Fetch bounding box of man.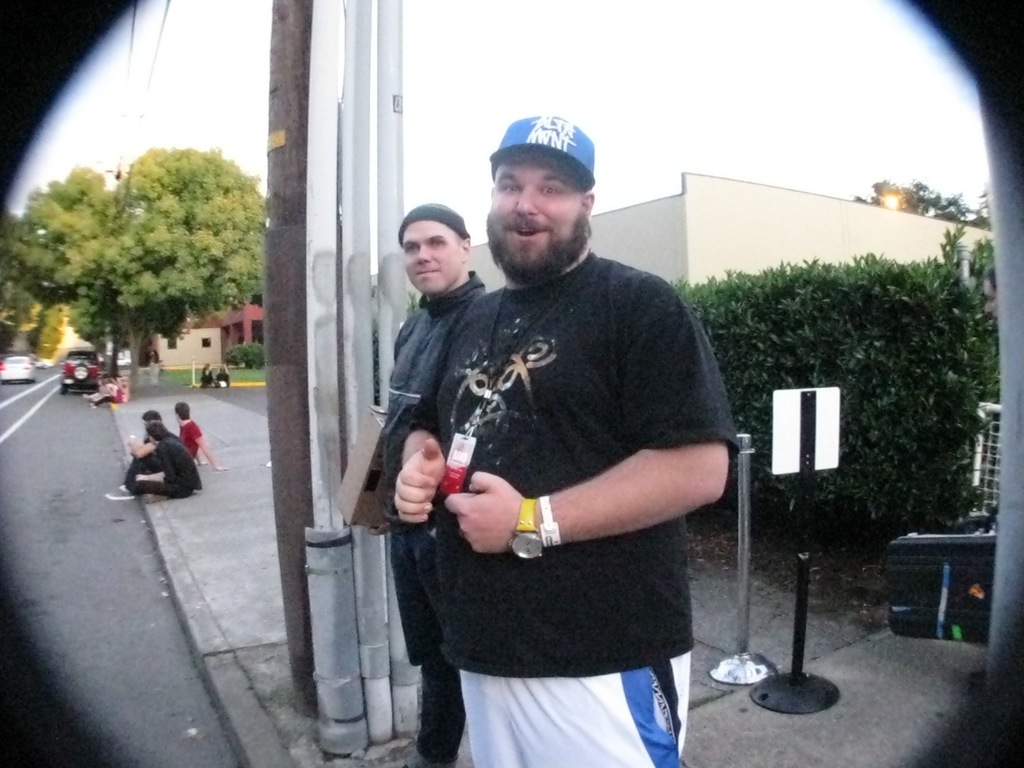
Bbox: [116, 421, 205, 504].
